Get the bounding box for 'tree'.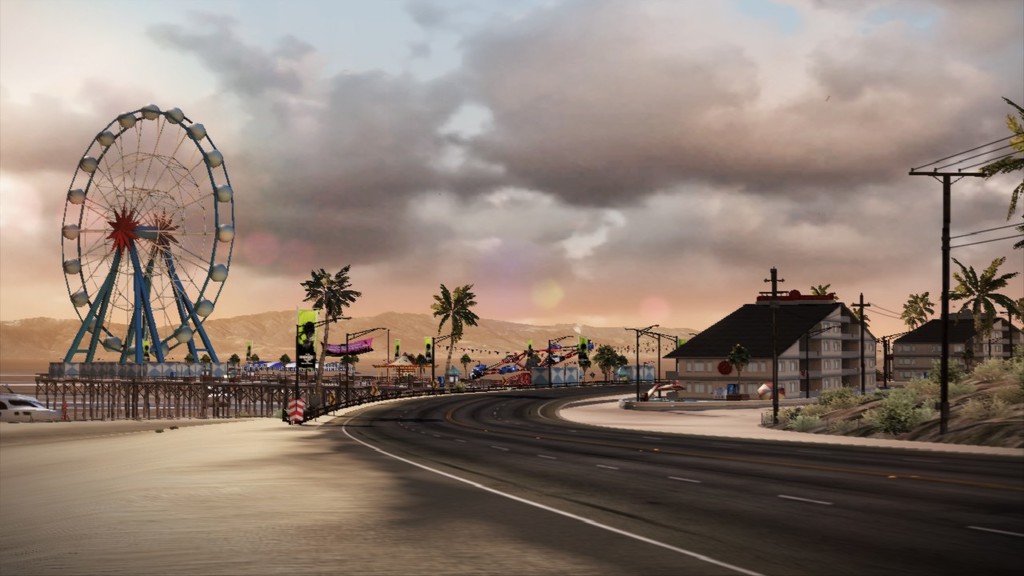
BBox(280, 353, 292, 366).
